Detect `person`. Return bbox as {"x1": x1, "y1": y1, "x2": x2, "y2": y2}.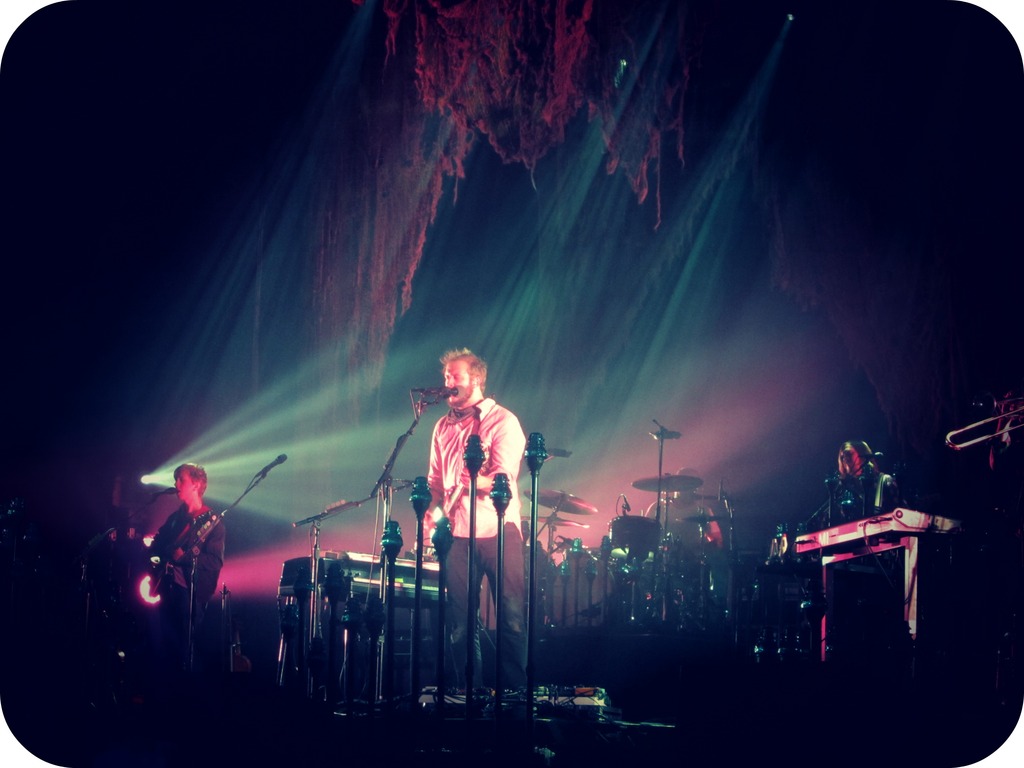
{"x1": 129, "y1": 435, "x2": 227, "y2": 673}.
